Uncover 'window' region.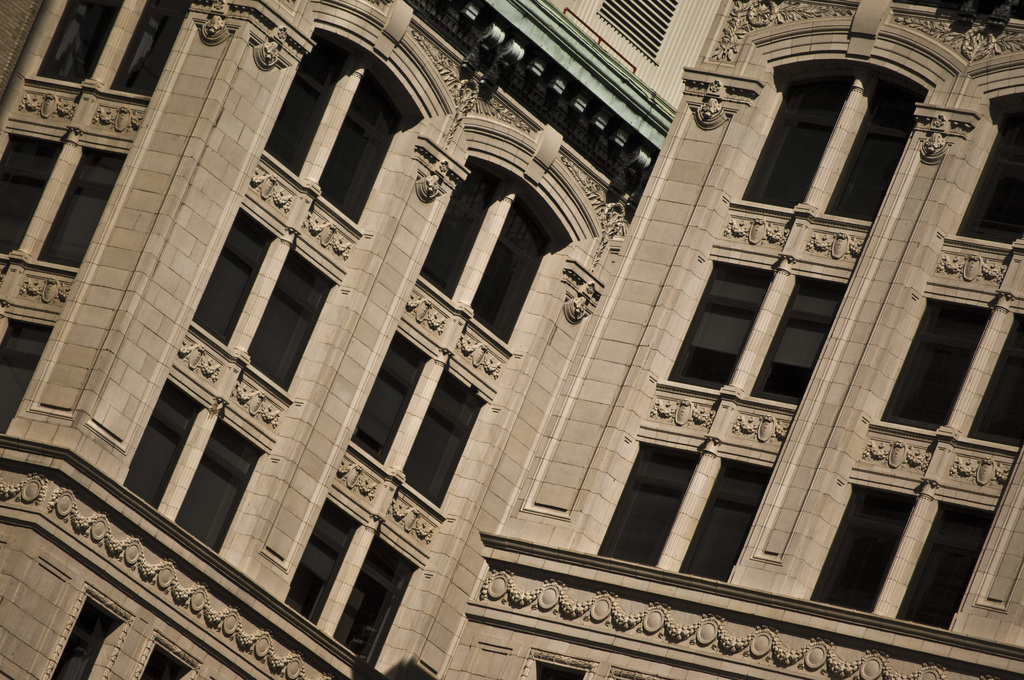
Uncovered: bbox=(596, 462, 762, 579).
